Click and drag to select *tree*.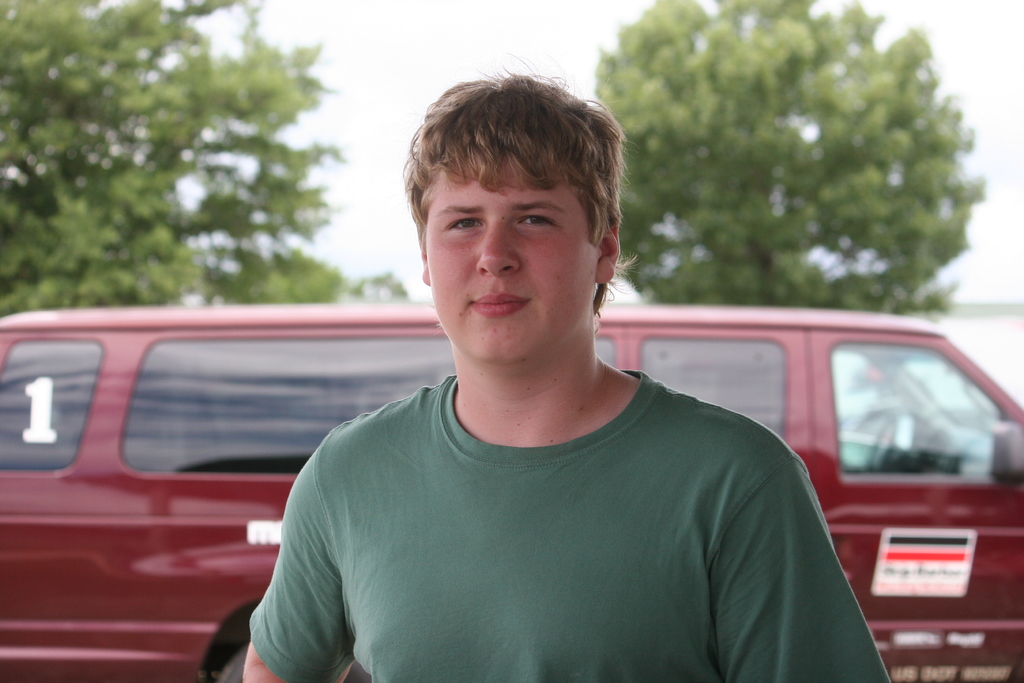
Selection: x1=0, y1=0, x2=412, y2=317.
